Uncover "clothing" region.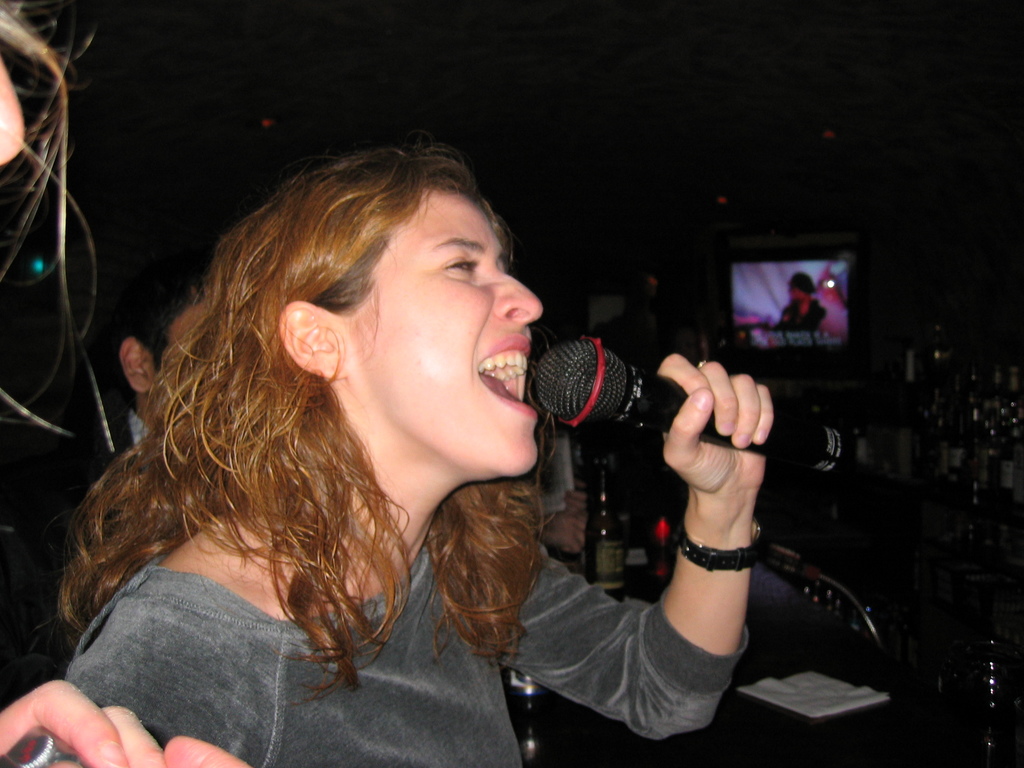
Uncovered: <region>52, 408, 154, 666</region>.
